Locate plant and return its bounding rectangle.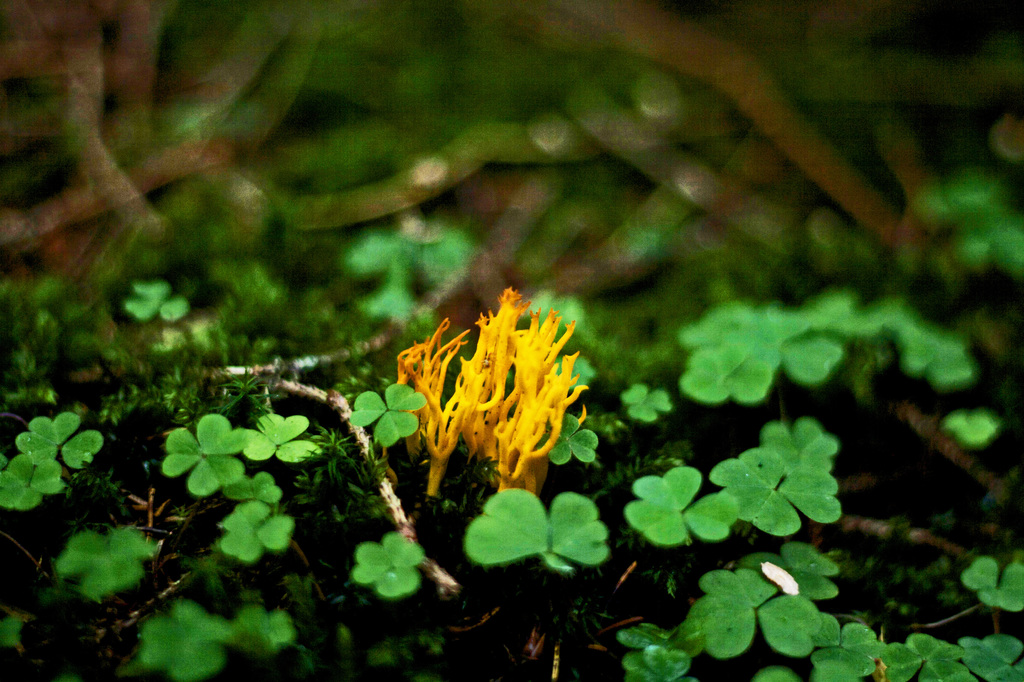
<bbox>353, 530, 425, 598</bbox>.
